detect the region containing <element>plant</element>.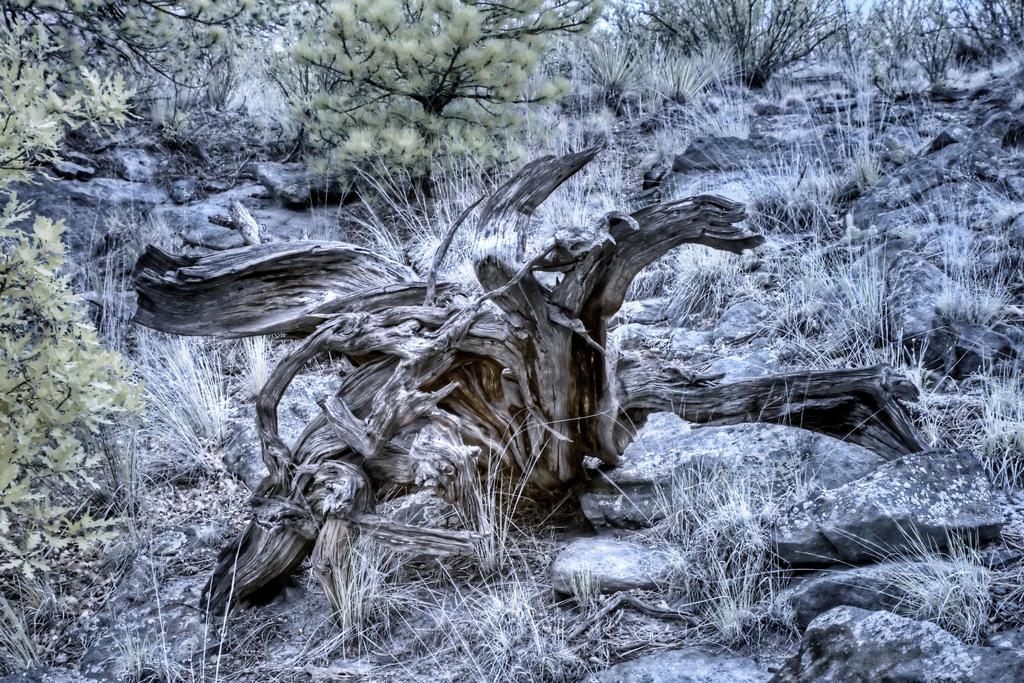
[611, 0, 858, 100].
